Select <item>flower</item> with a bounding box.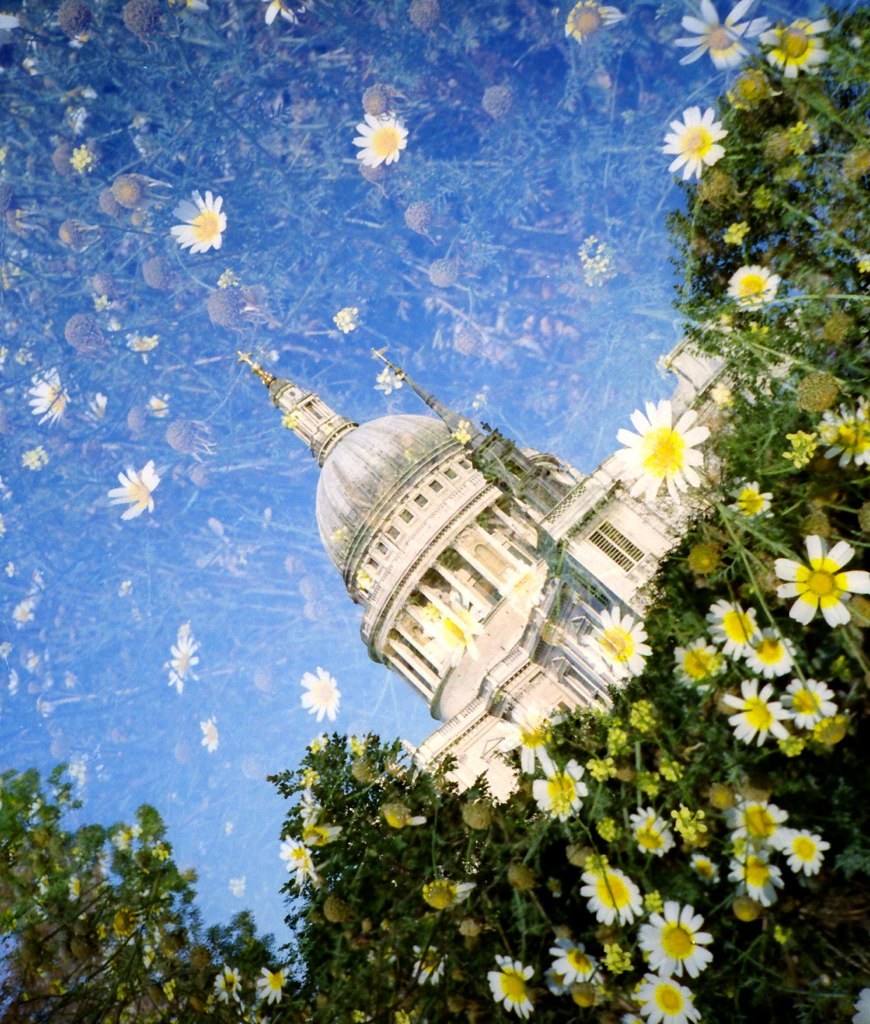
662/102/728/184.
